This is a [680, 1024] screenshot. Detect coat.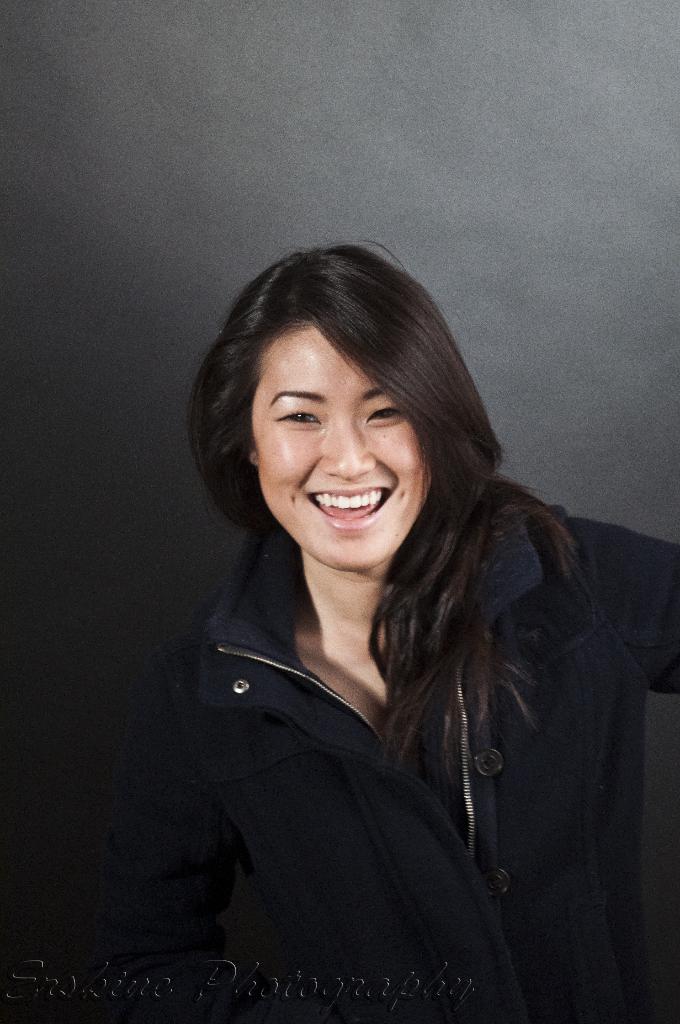
134,444,679,1023.
